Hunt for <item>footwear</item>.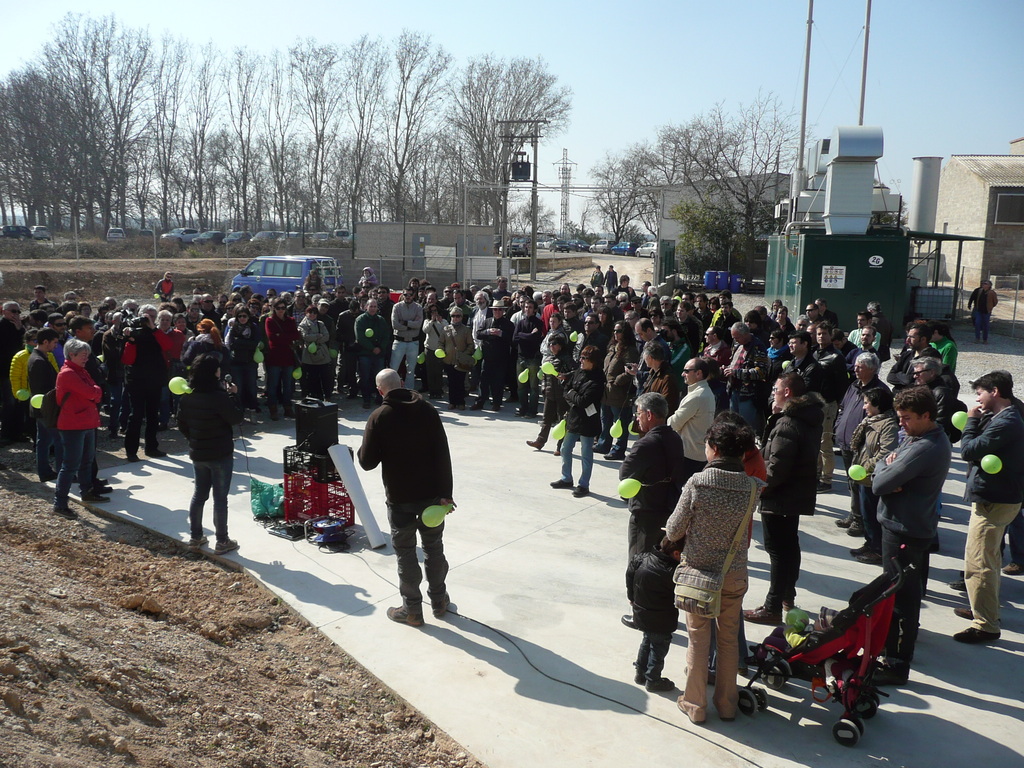
Hunted down at [641, 676, 675, 696].
